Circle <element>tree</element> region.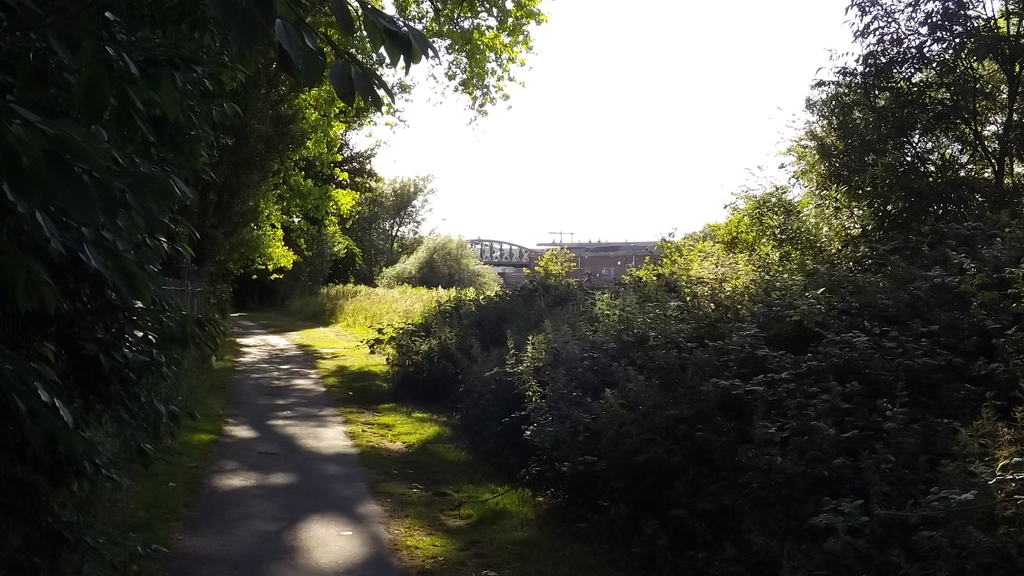
Region: 1,0,528,575.
